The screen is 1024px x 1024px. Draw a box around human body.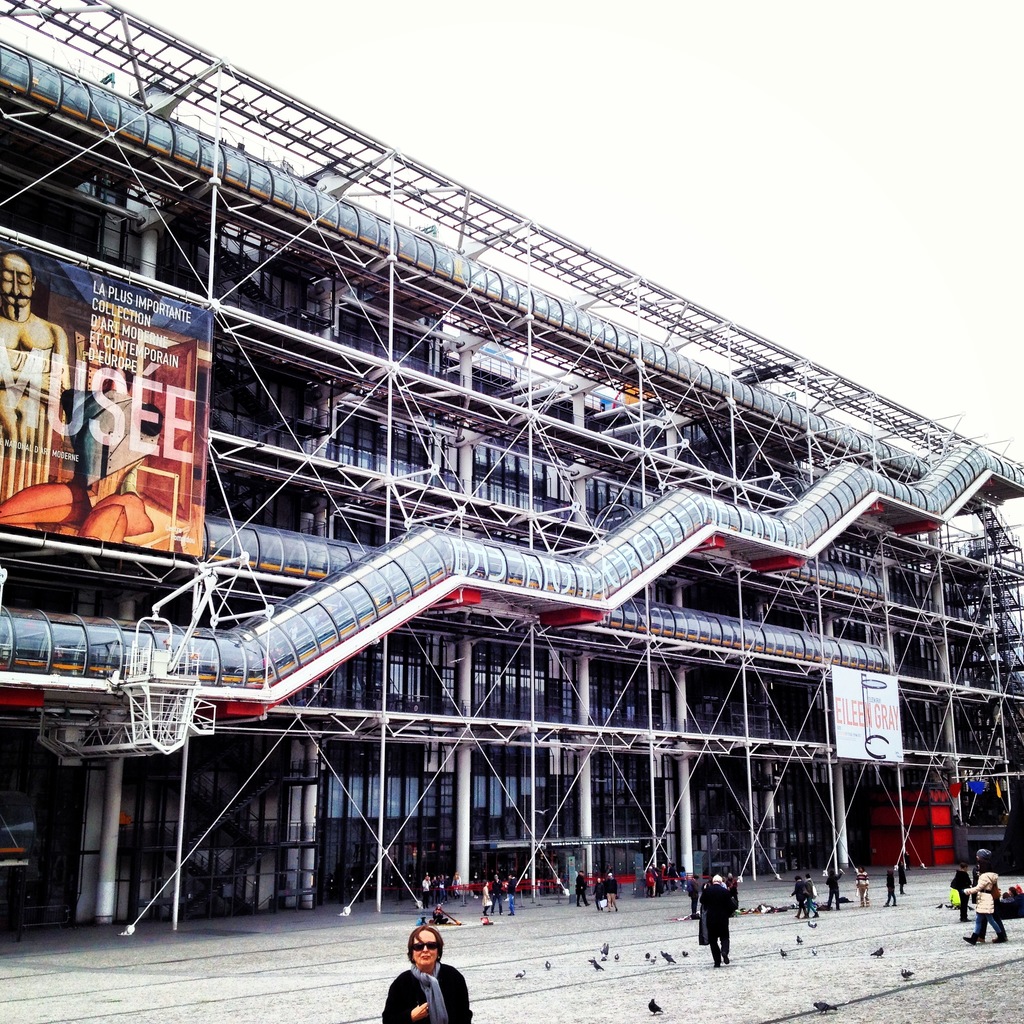
bbox=[702, 877, 735, 968].
